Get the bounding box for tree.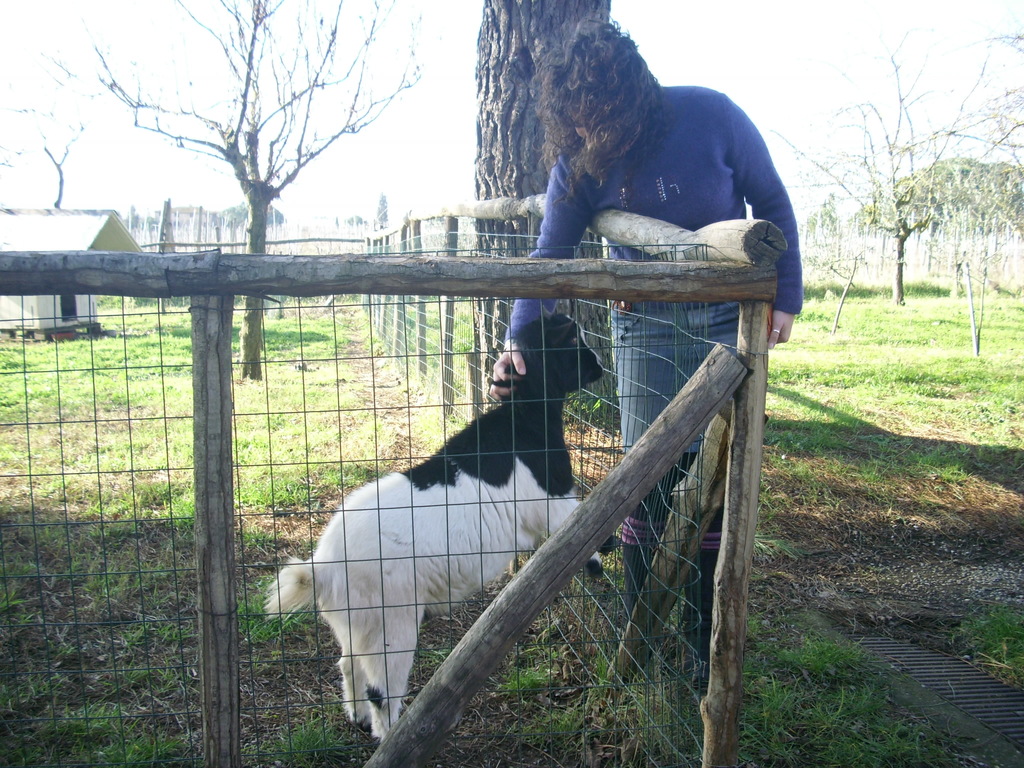
893/152/1023/355.
